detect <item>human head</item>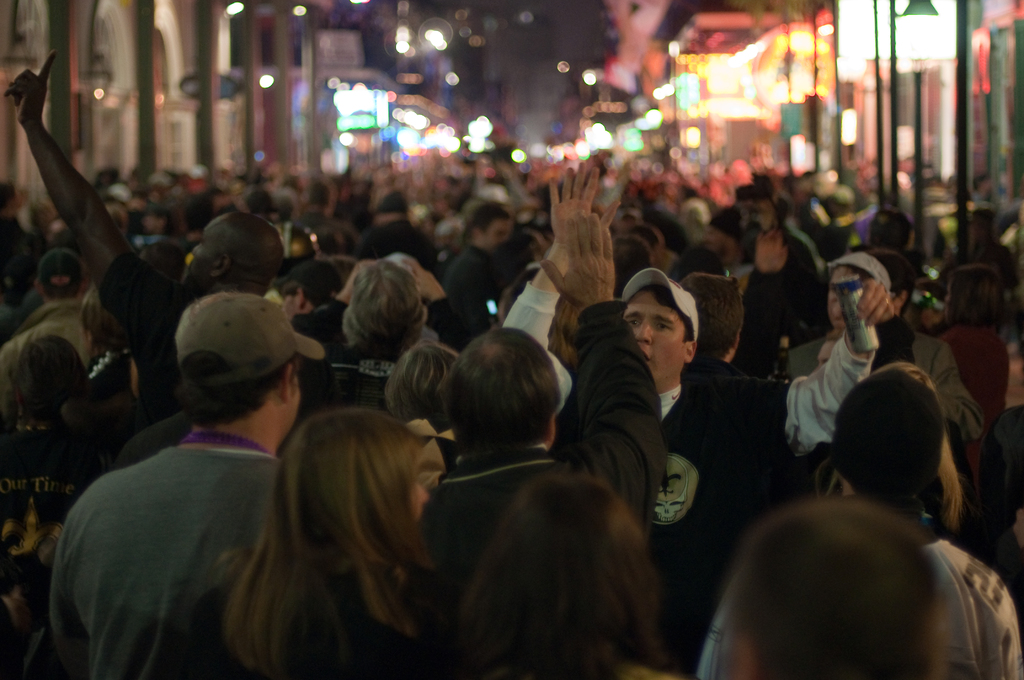
376/343/458/435
